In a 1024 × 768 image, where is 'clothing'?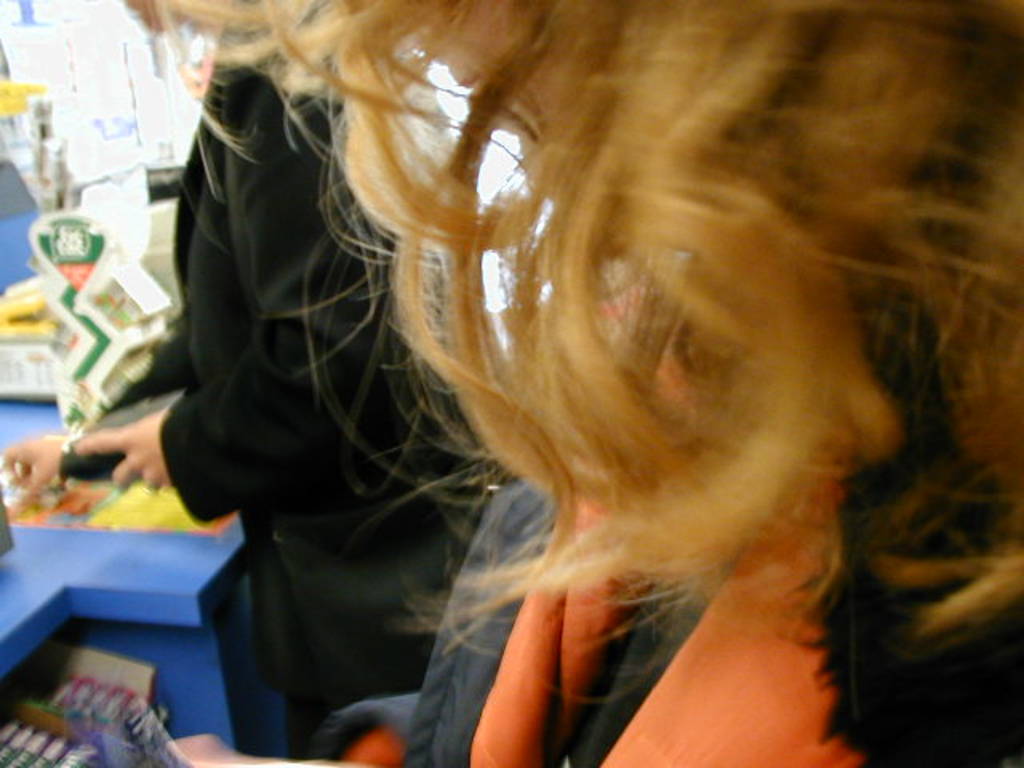
317, 472, 1014, 766.
